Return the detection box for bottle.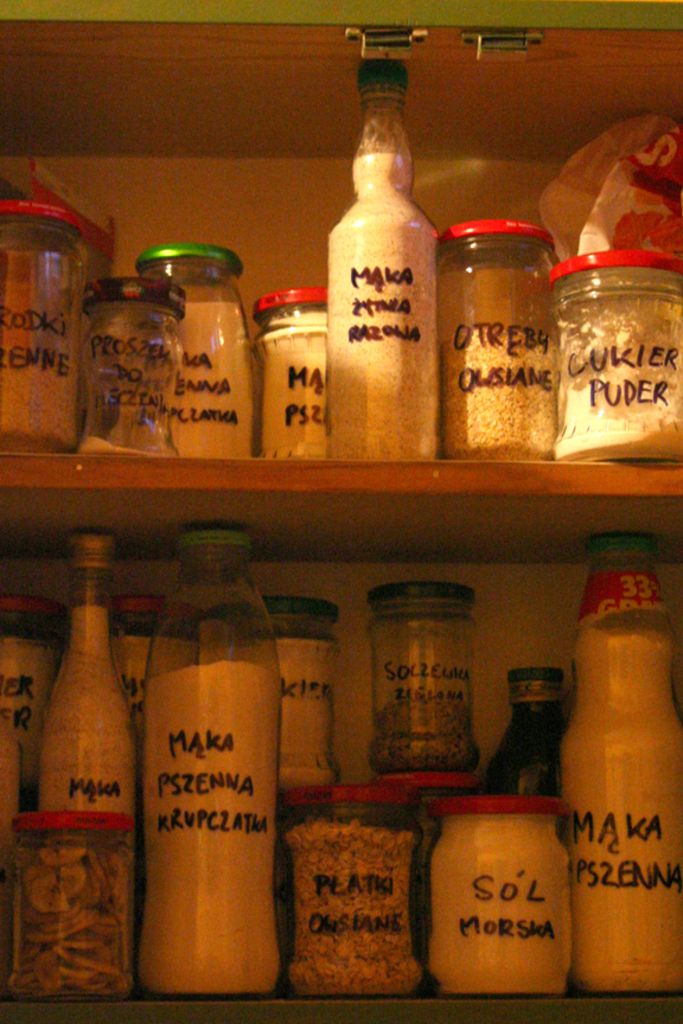
pyautogui.locateOnScreen(563, 525, 682, 993).
